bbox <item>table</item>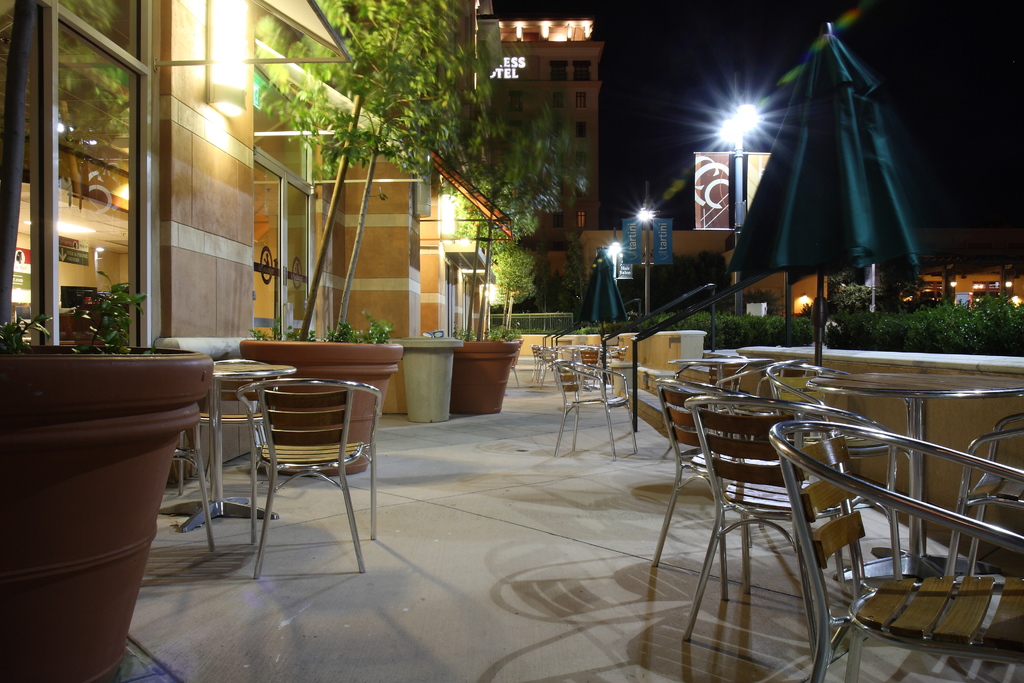
802/377/1023/595
